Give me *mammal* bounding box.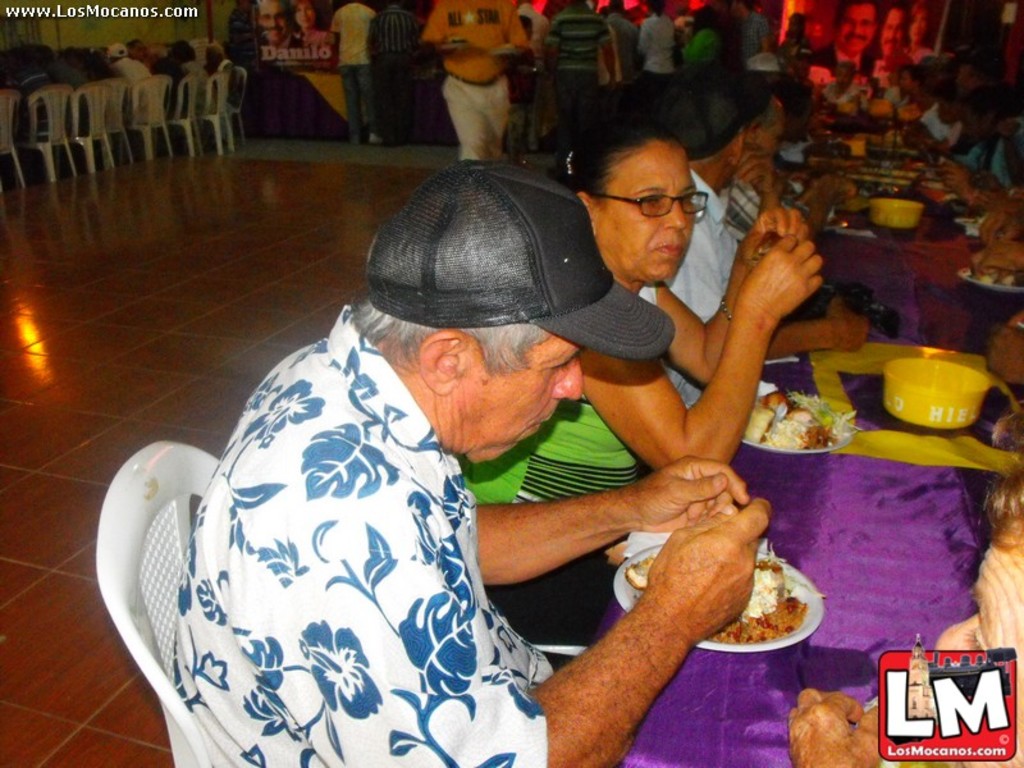
675,4,721,81.
